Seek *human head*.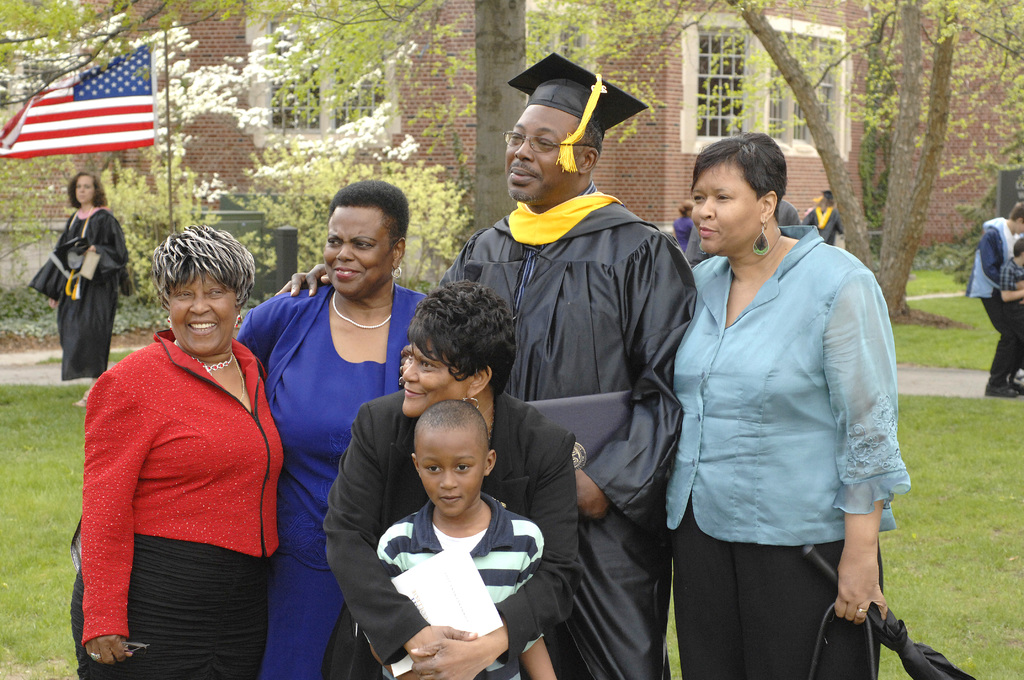
BBox(323, 182, 410, 299).
